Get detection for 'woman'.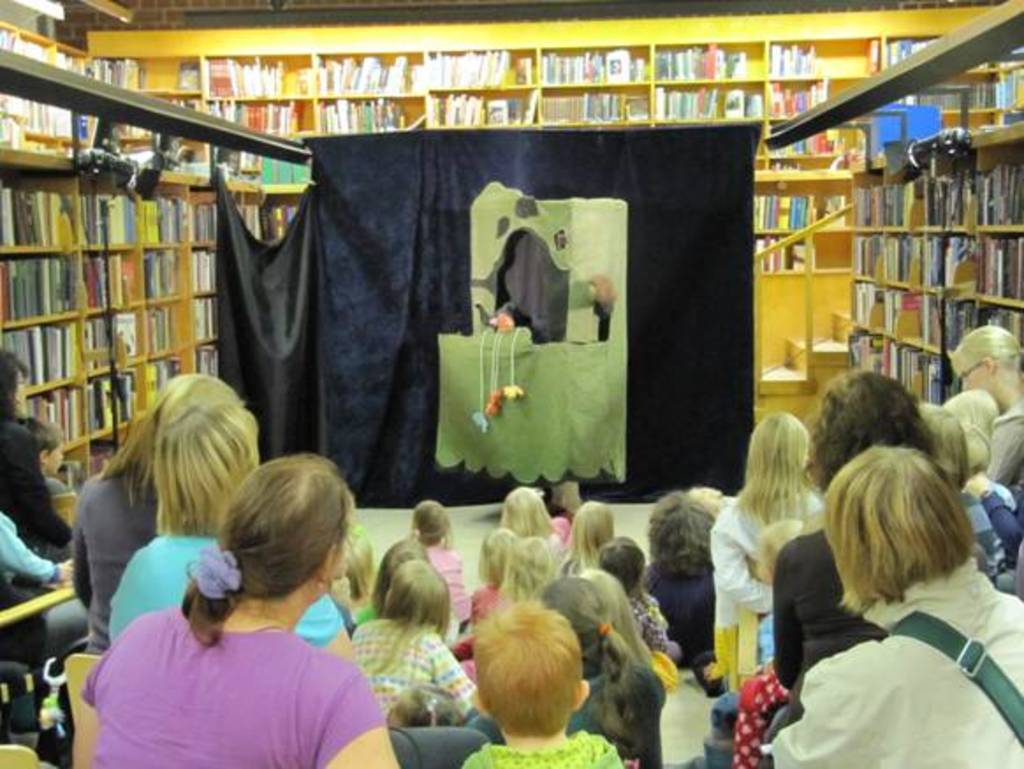
Detection: x1=0, y1=355, x2=79, y2=558.
